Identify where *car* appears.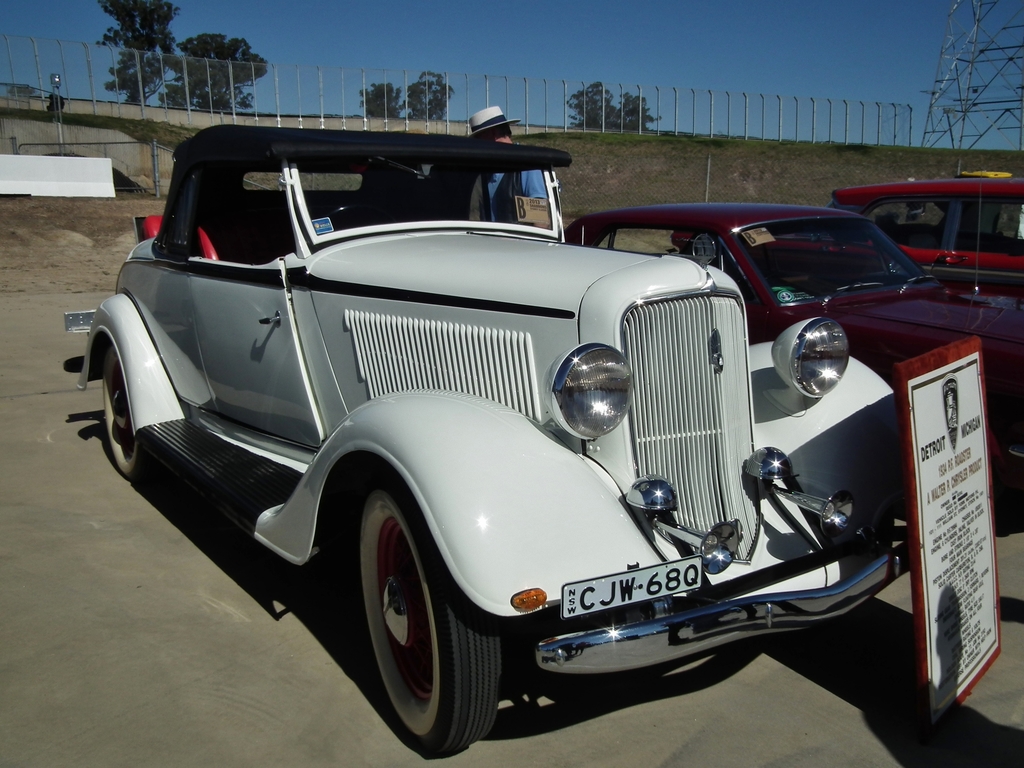
Appears at x1=834, y1=177, x2=1023, y2=284.
